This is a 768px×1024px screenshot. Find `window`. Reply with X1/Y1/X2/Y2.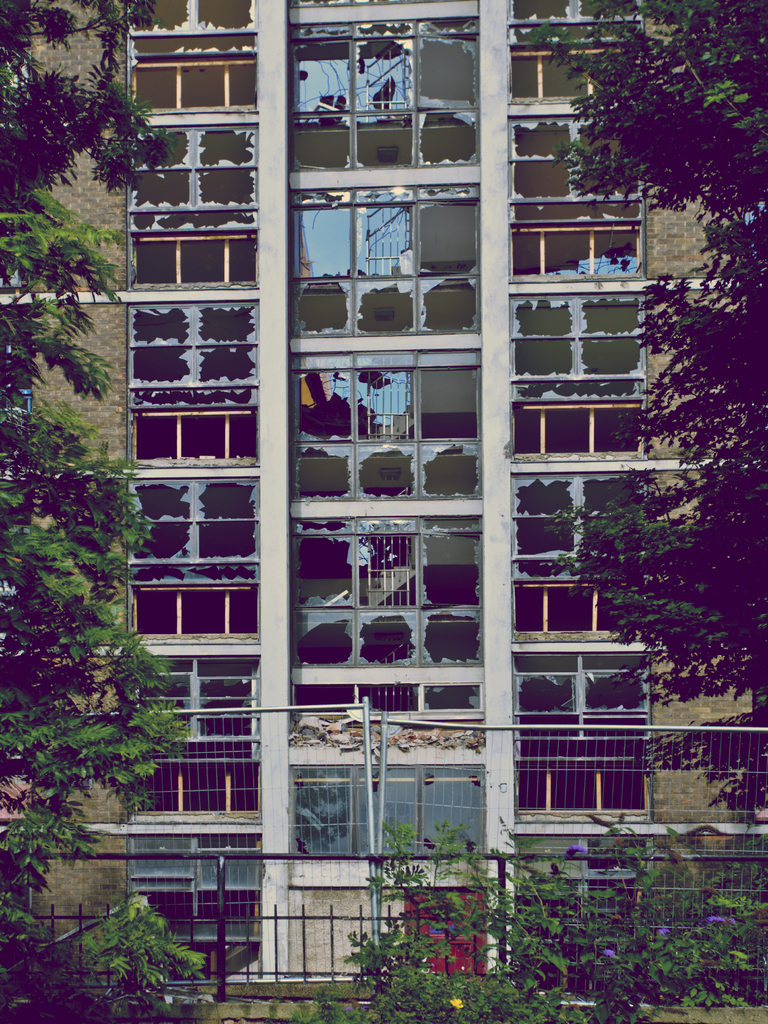
288/764/480/863.
